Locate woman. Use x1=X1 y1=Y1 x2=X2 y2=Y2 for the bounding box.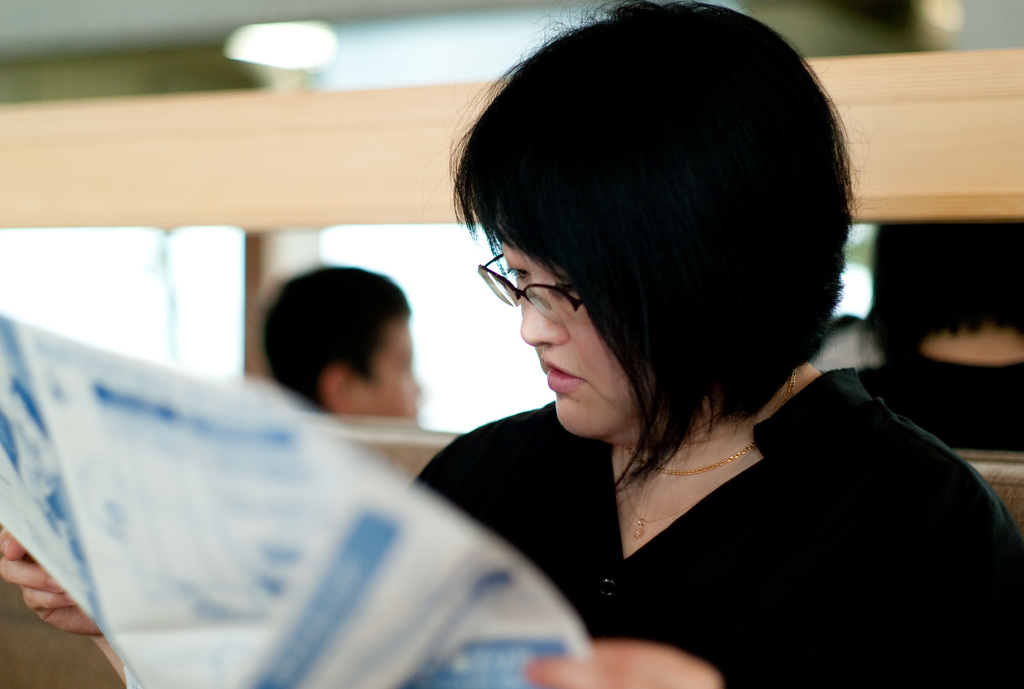
x1=365 y1=11 x2=988 y2=678.
